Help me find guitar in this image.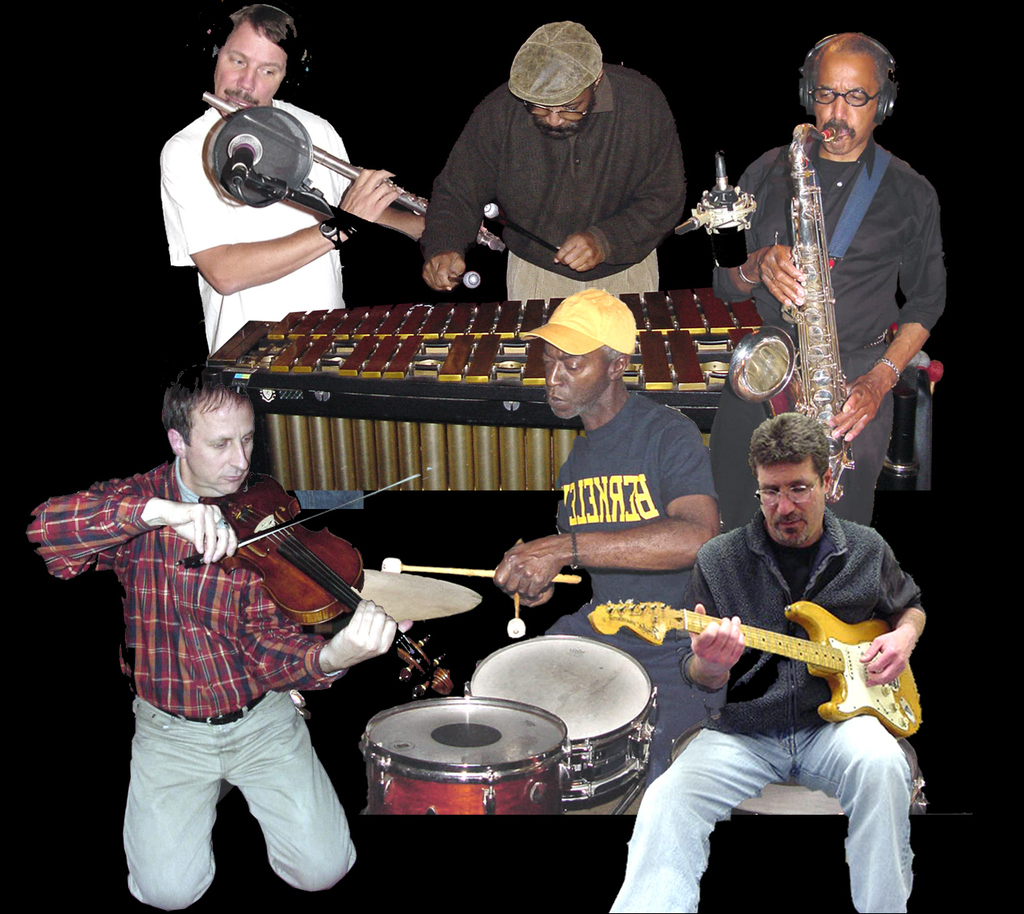
Found it: BBox(590, 599, 924, 739).
